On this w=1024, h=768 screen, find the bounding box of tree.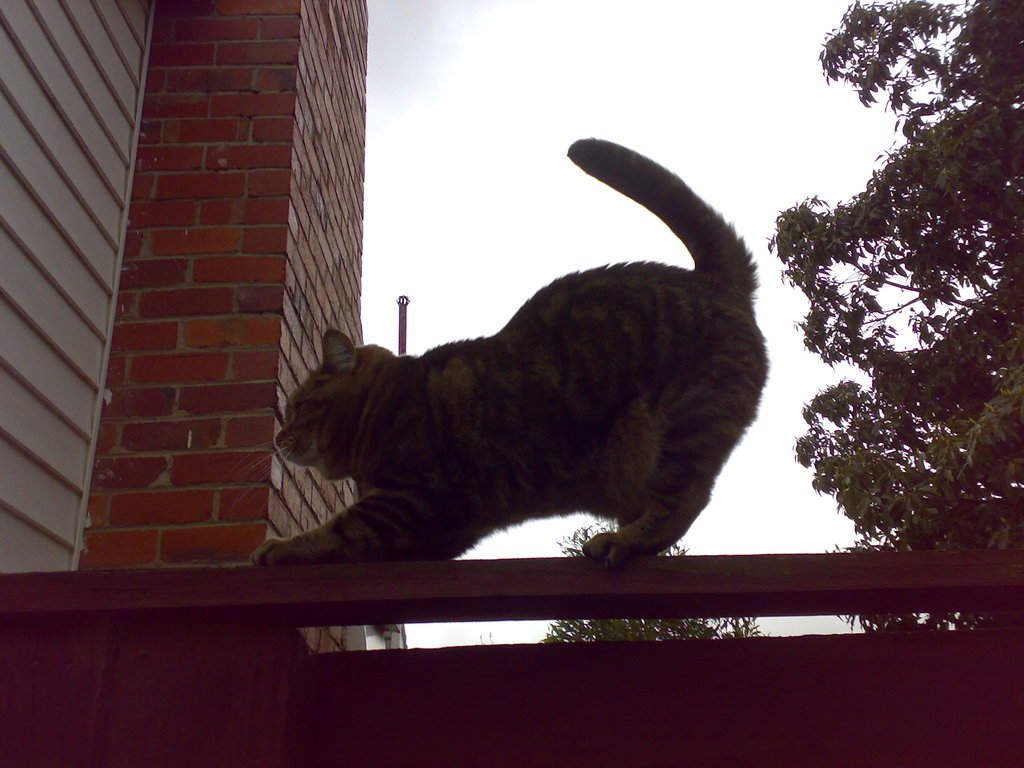
Bounding box: box(543, 531, 757, 643).
